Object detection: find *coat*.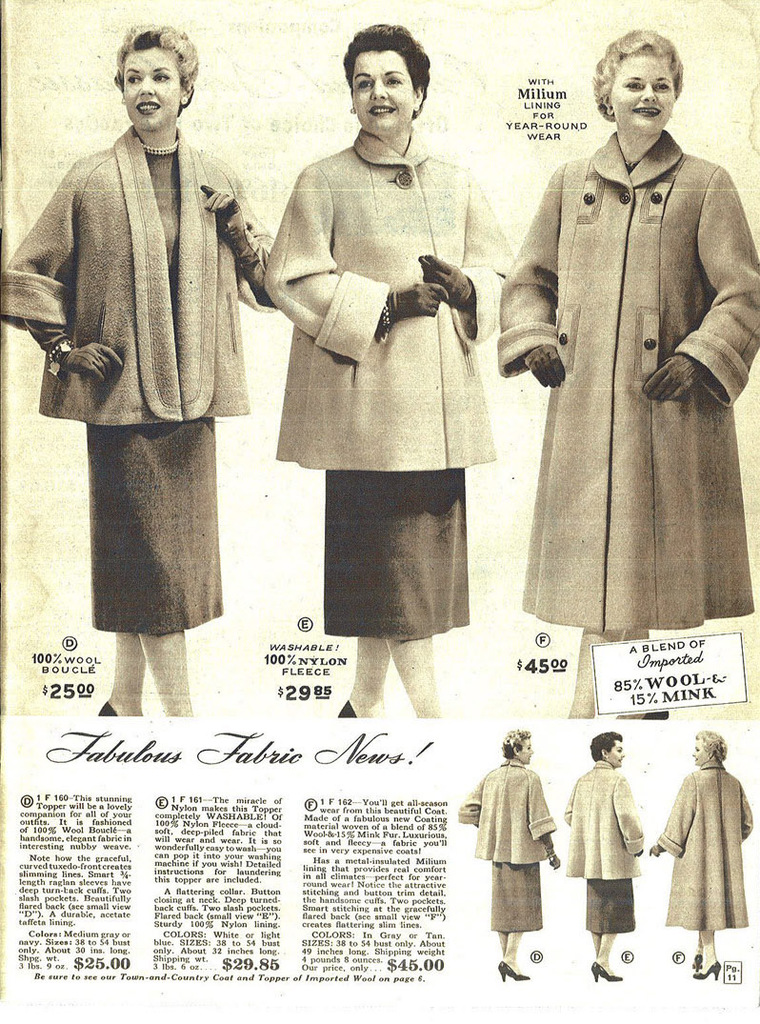
<region>504, 59, 744, 648</region>.
